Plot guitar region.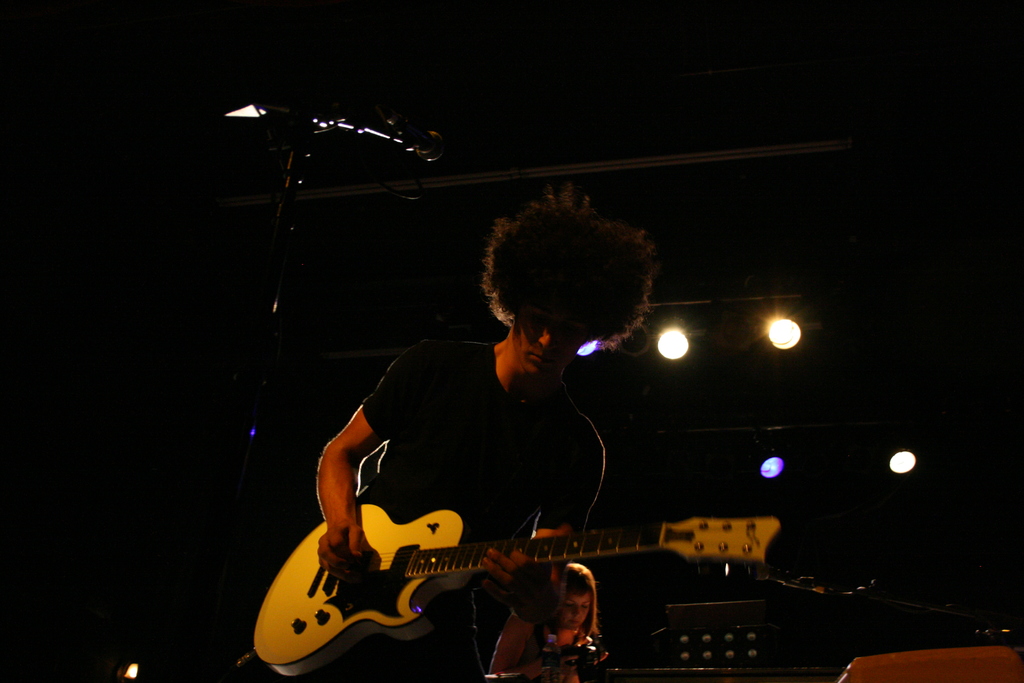
Plotted at box=[252, 502, 786, 677].
